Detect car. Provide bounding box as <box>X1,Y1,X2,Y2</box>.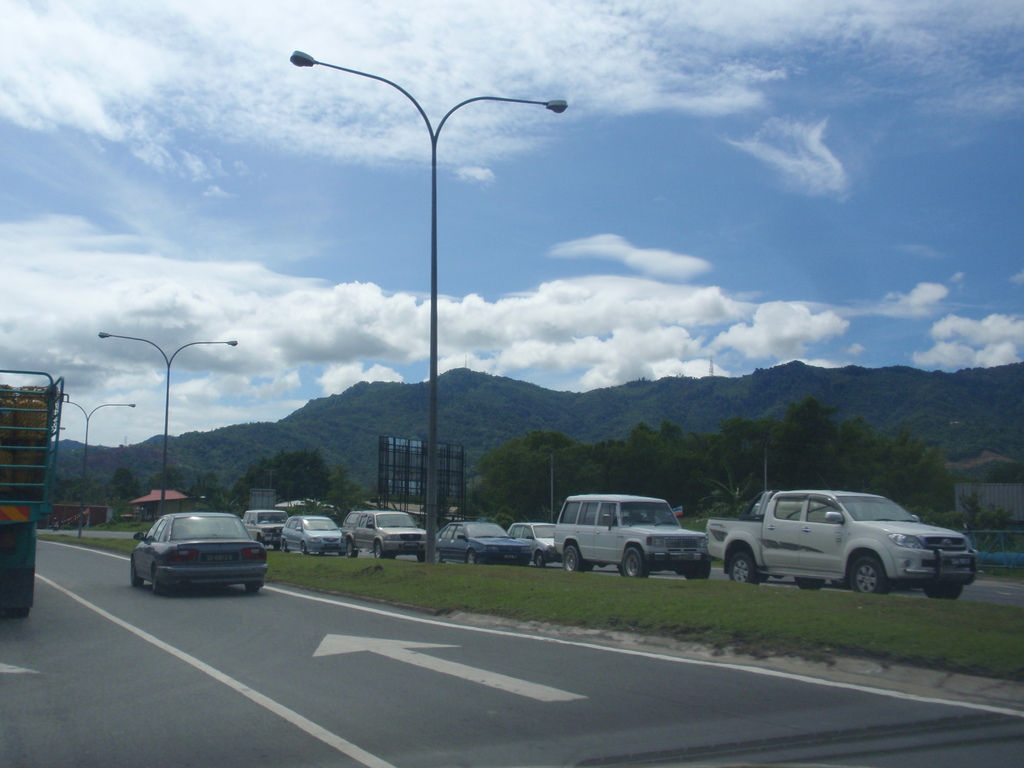
<box>242,504,294,549</box>.
